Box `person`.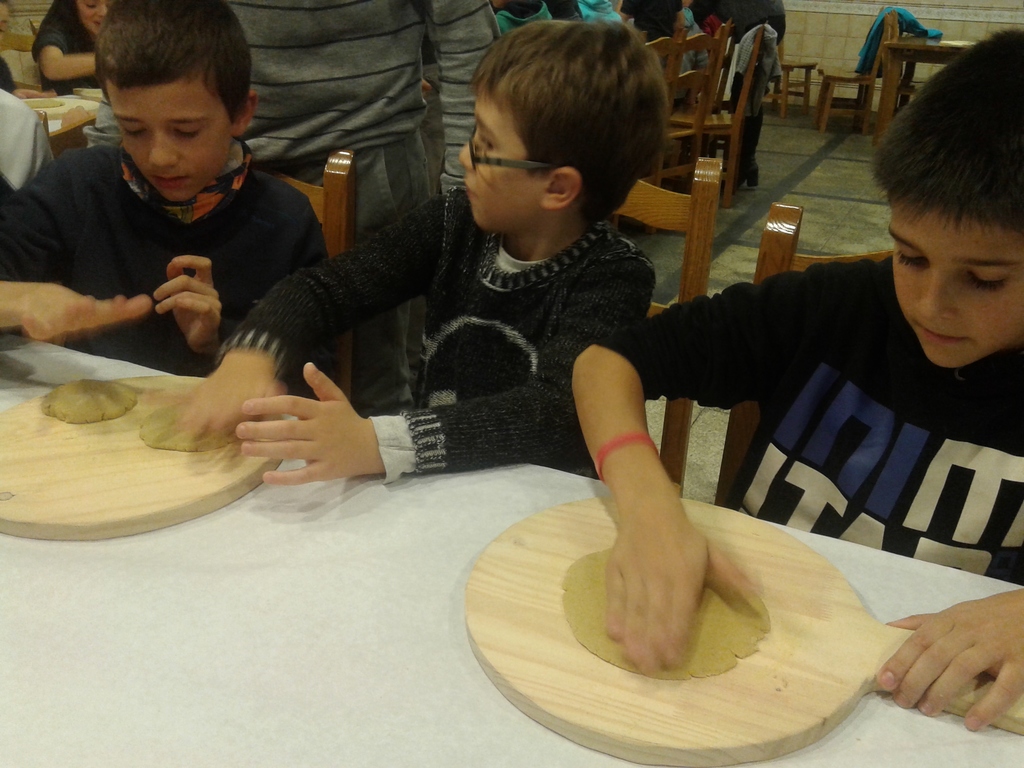
region(225, 0, 501, 422).
